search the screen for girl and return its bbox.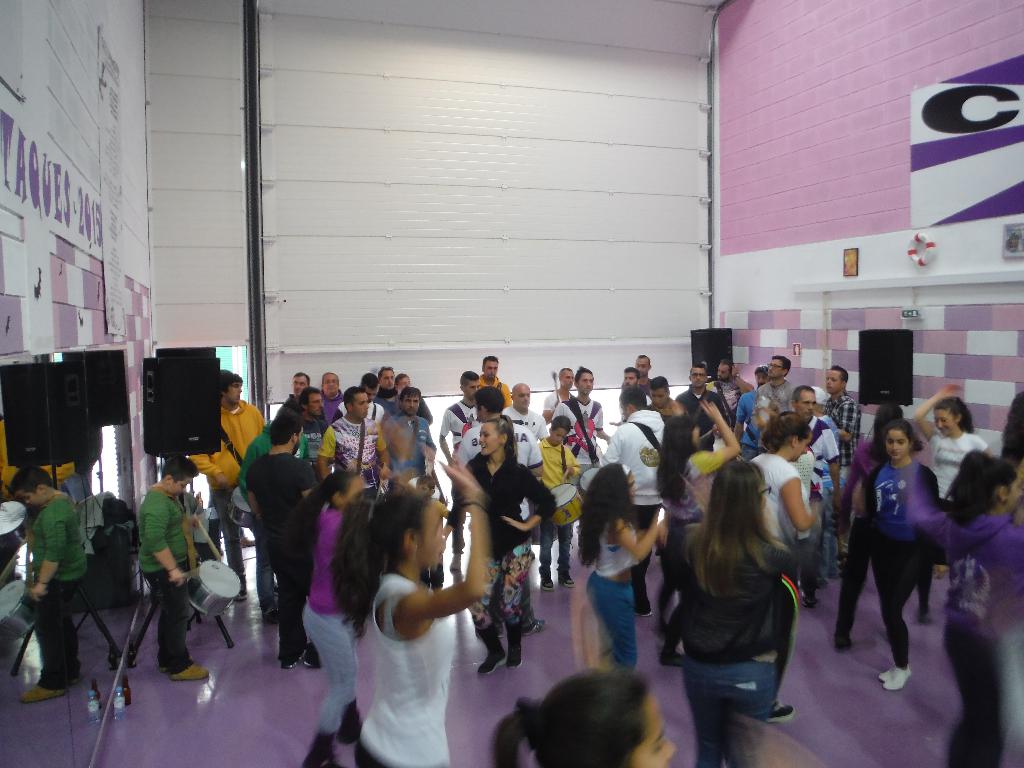
Found: 333/460/497/767.
